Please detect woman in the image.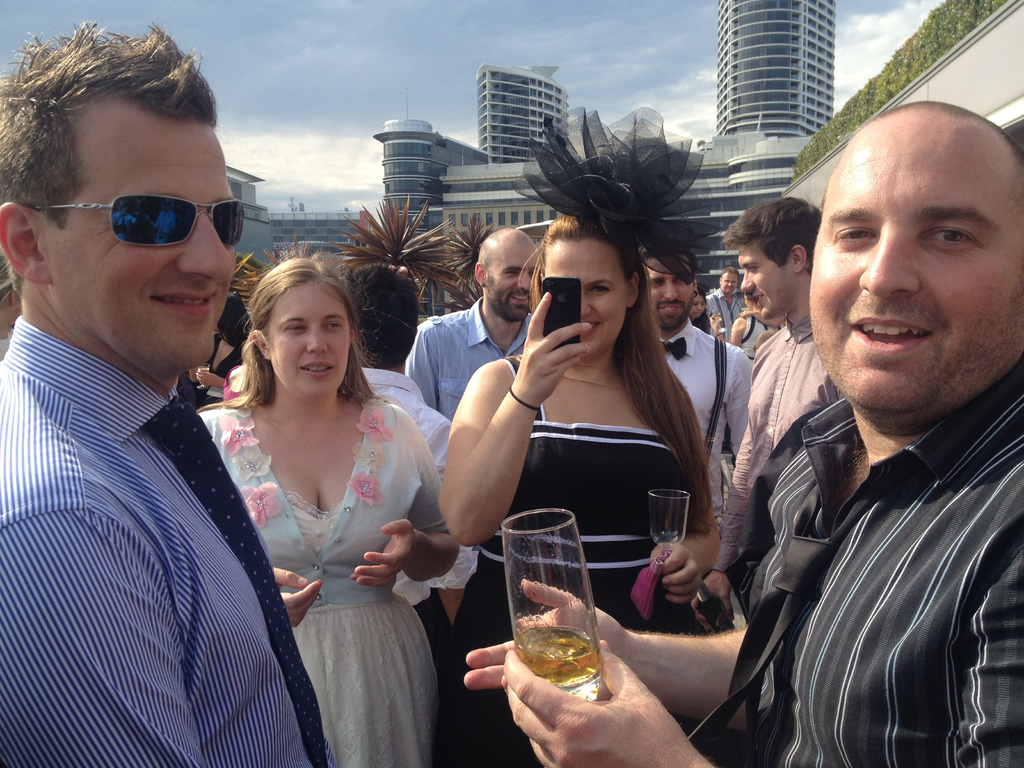
select_region(724, 288, 780, 367).
